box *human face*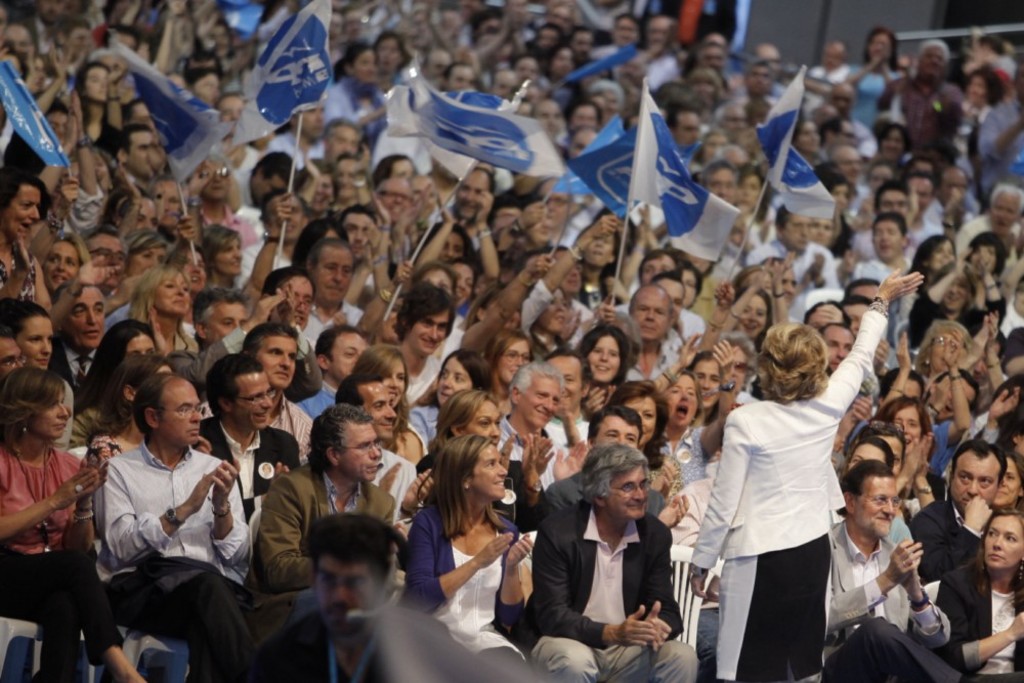
BBox(382, 181, 407, 219)
